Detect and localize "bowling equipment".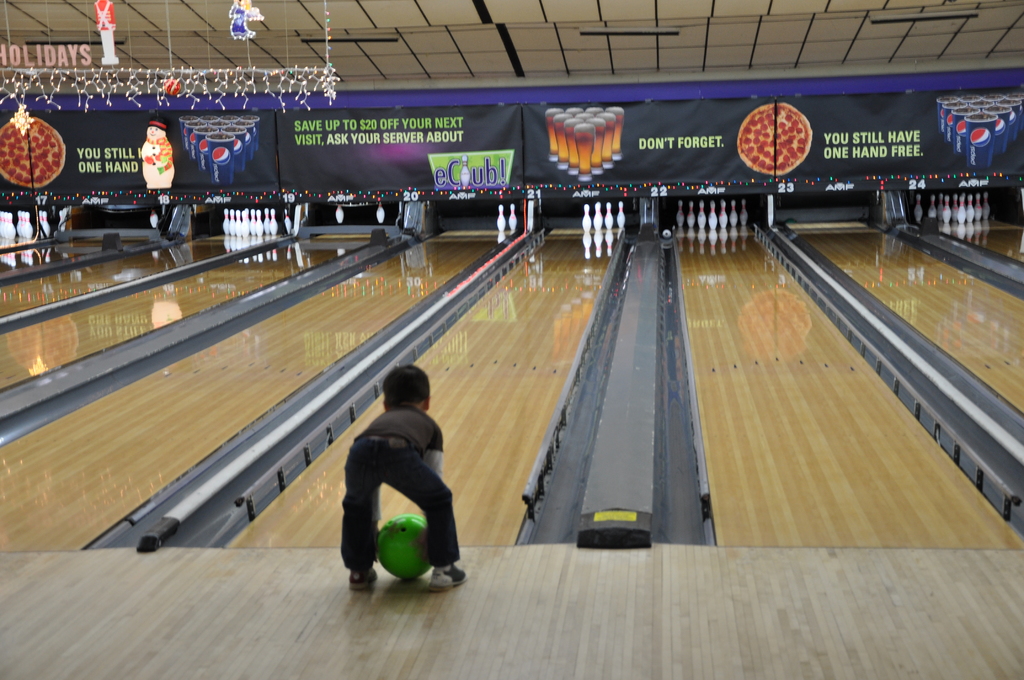
Localized at box=[493, 202, 507, 234].
